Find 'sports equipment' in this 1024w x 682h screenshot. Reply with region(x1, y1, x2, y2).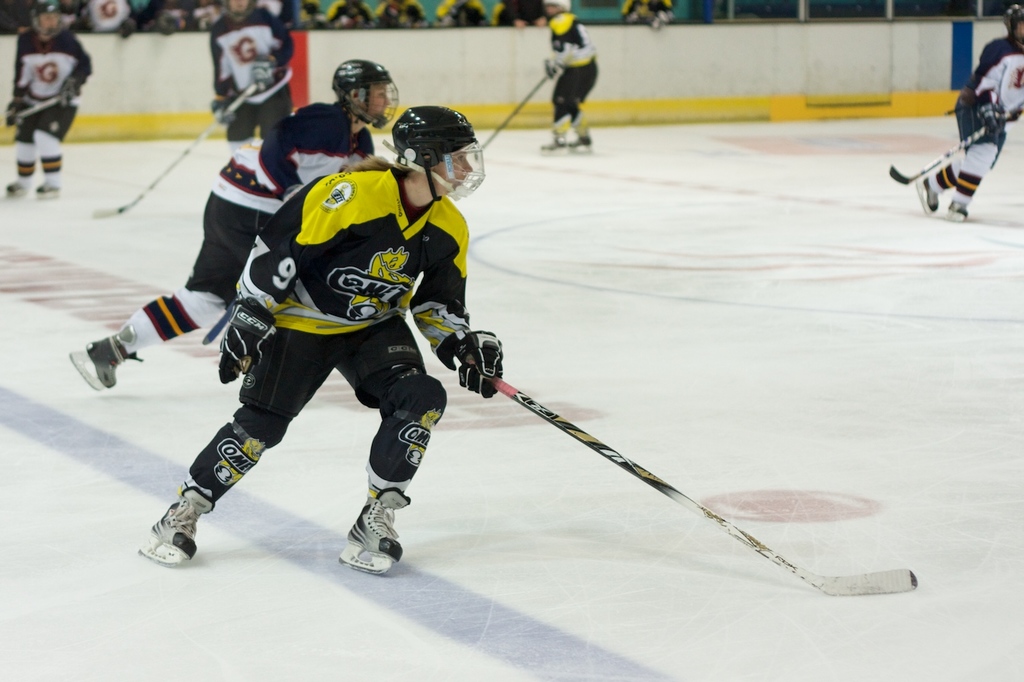
region(94, 79, 257, 220).
